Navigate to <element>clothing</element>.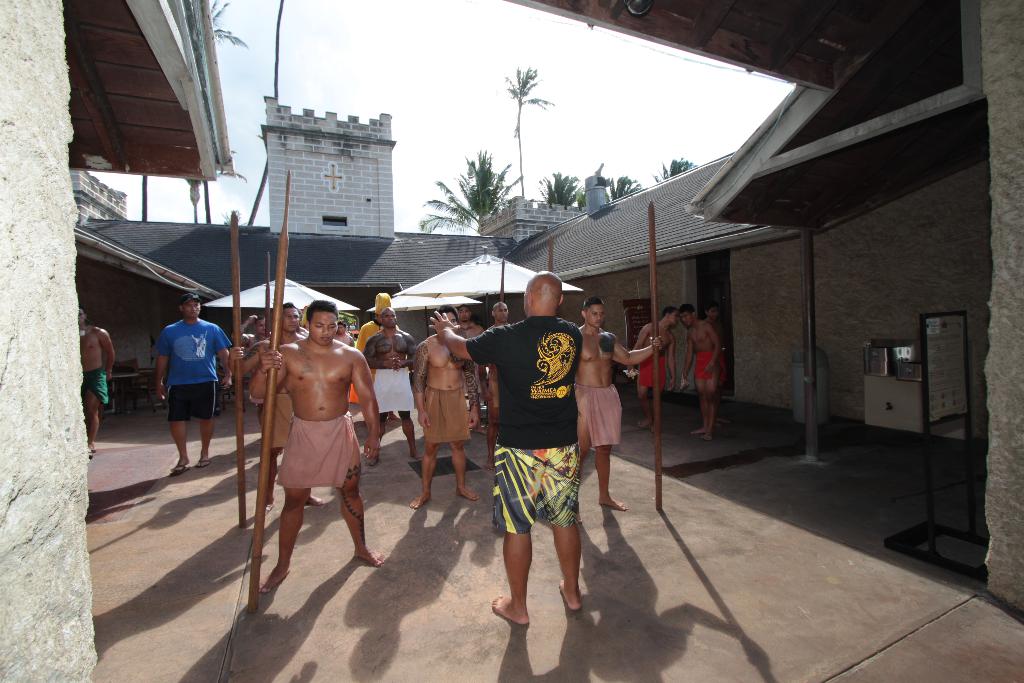
Navigation target: select_region(631, 355, 665, 388).
